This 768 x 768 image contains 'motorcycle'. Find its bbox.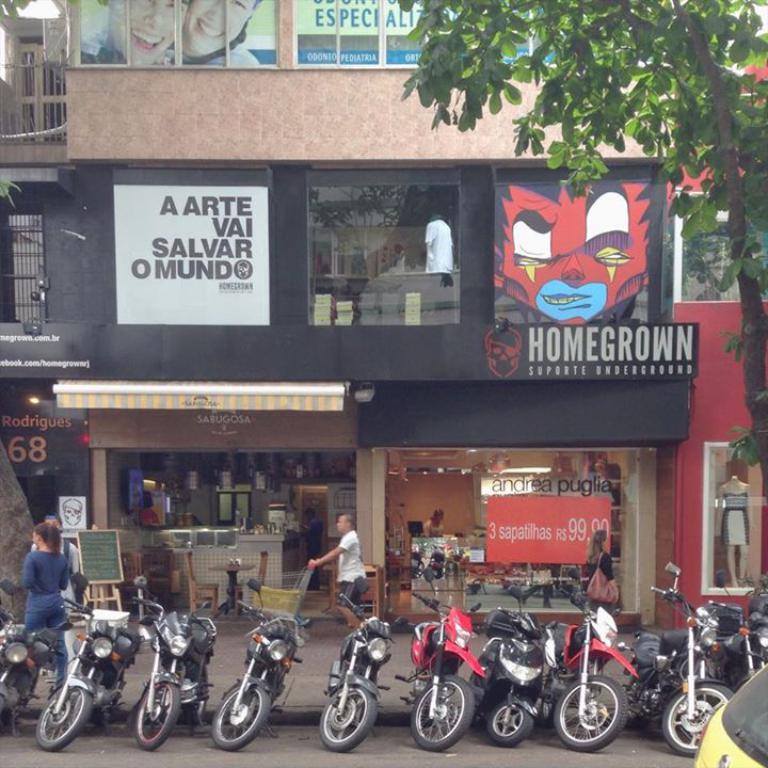
[318, 572, 390, 750].
